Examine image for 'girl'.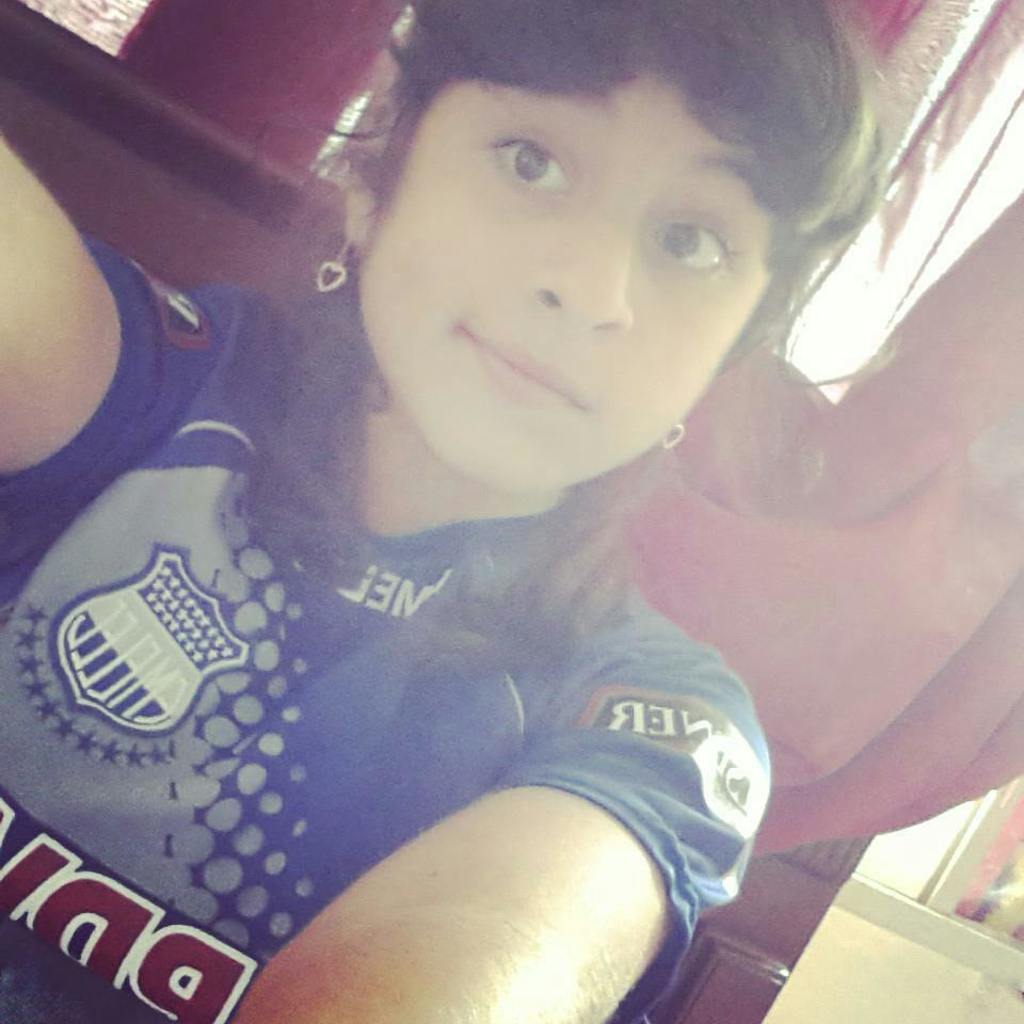
Examination result: 0,0,892,1023.
